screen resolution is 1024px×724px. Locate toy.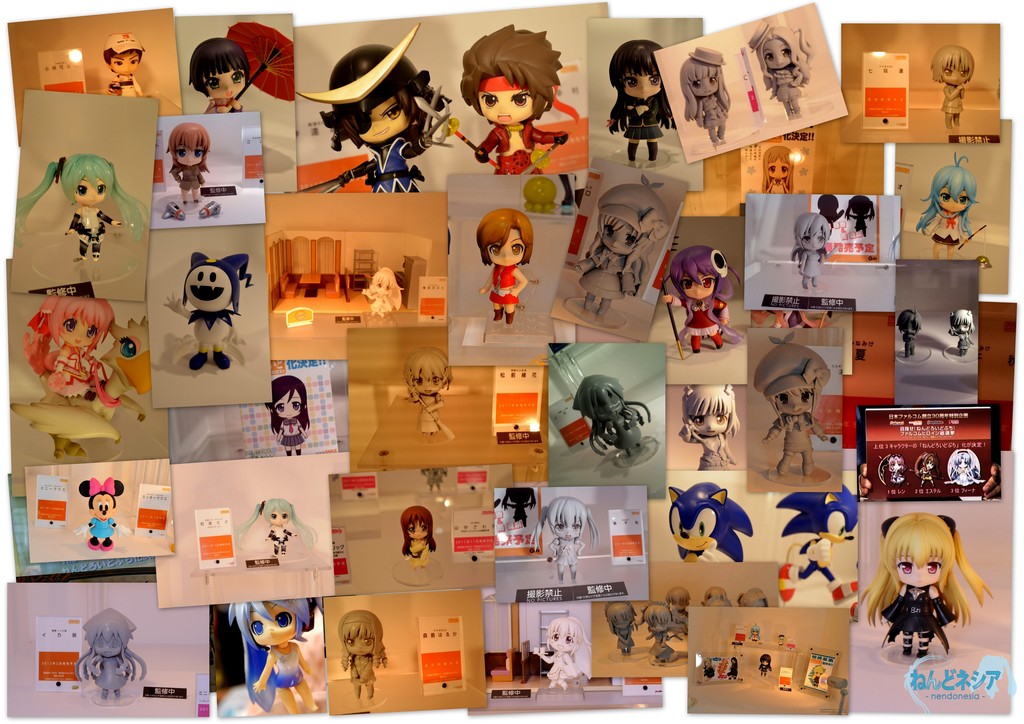
select_region(534, 494, 602, 582).
